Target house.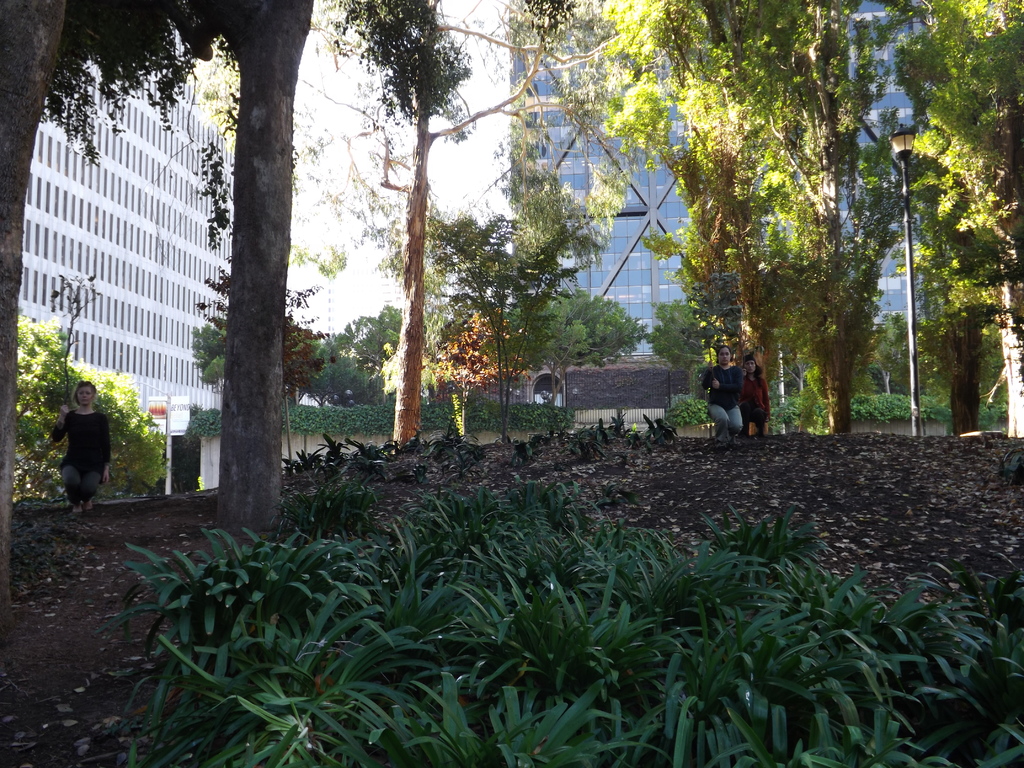
Target region: crop(0, 0, 235, 436).
